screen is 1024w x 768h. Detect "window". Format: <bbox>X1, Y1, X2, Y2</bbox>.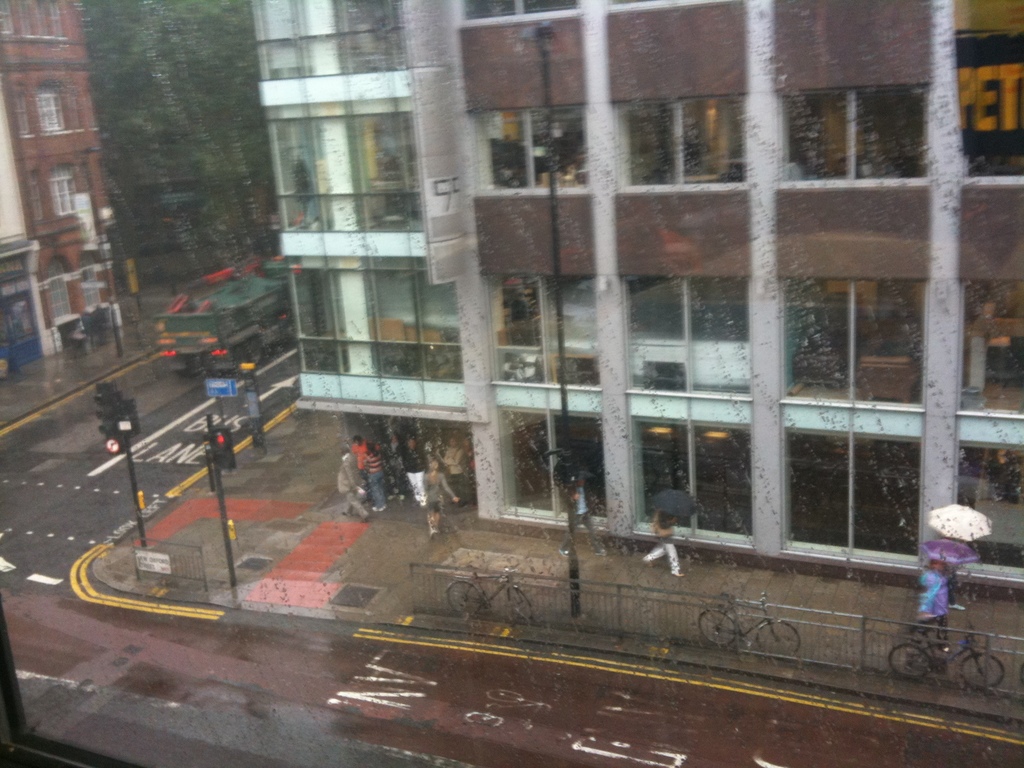
<bbox>38, 88, 70, 135</bbox>.
